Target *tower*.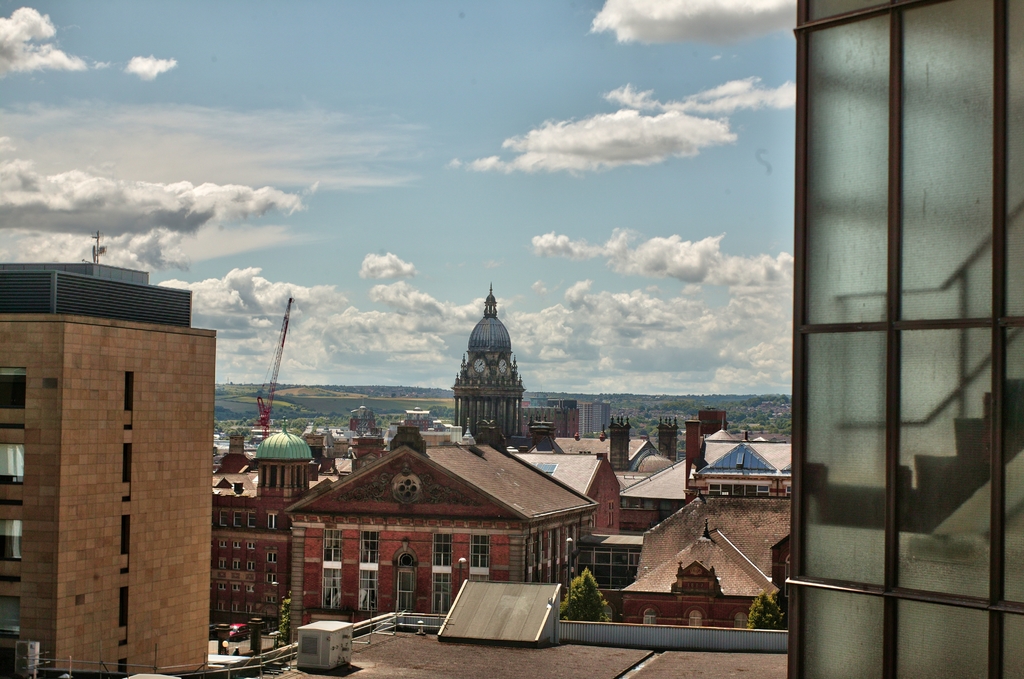
Target region: 688, 419, 705, 468.
